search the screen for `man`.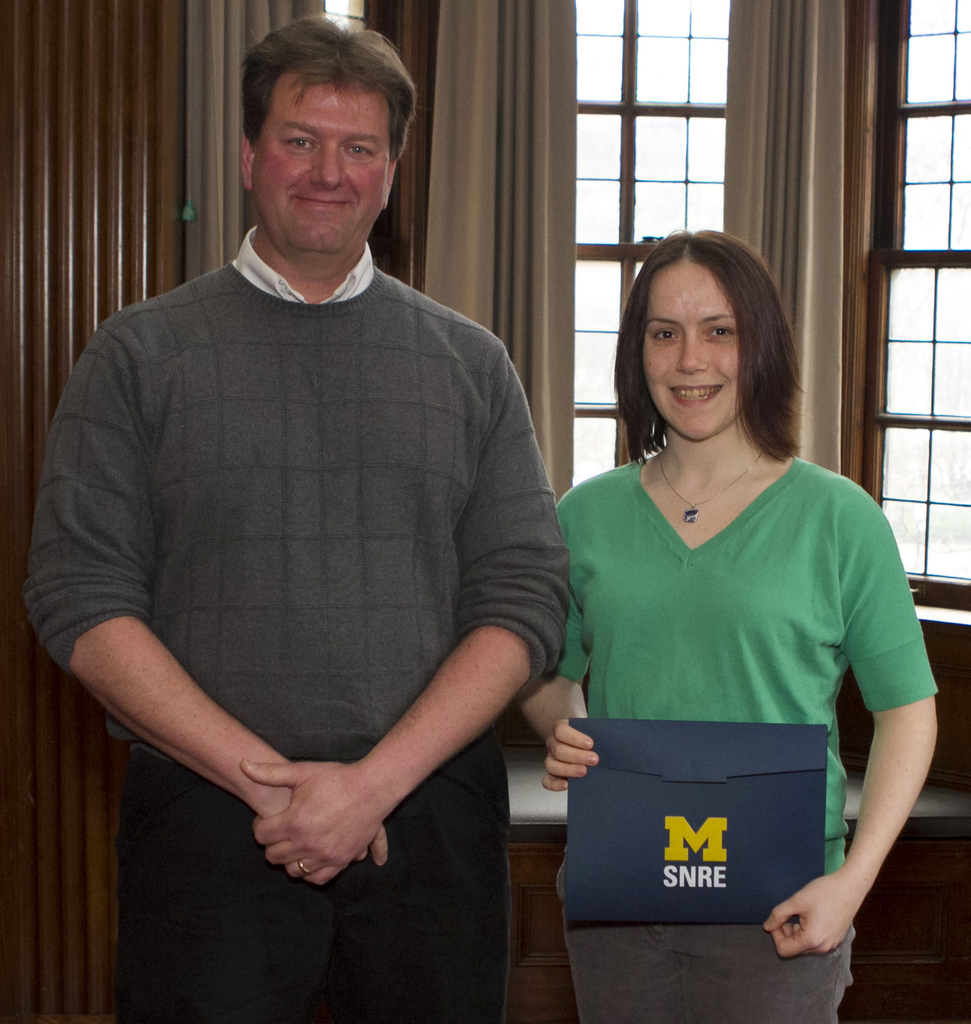
Found at bbox=(40, 0, 602, 1003).
